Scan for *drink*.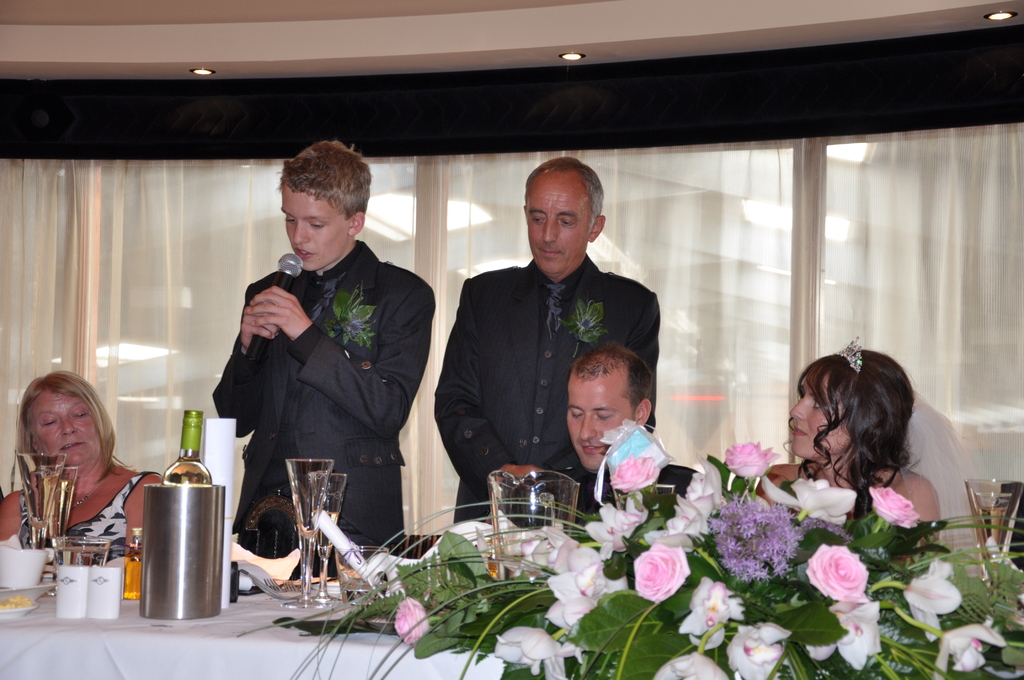
Scan result: (488,538,497,579).
